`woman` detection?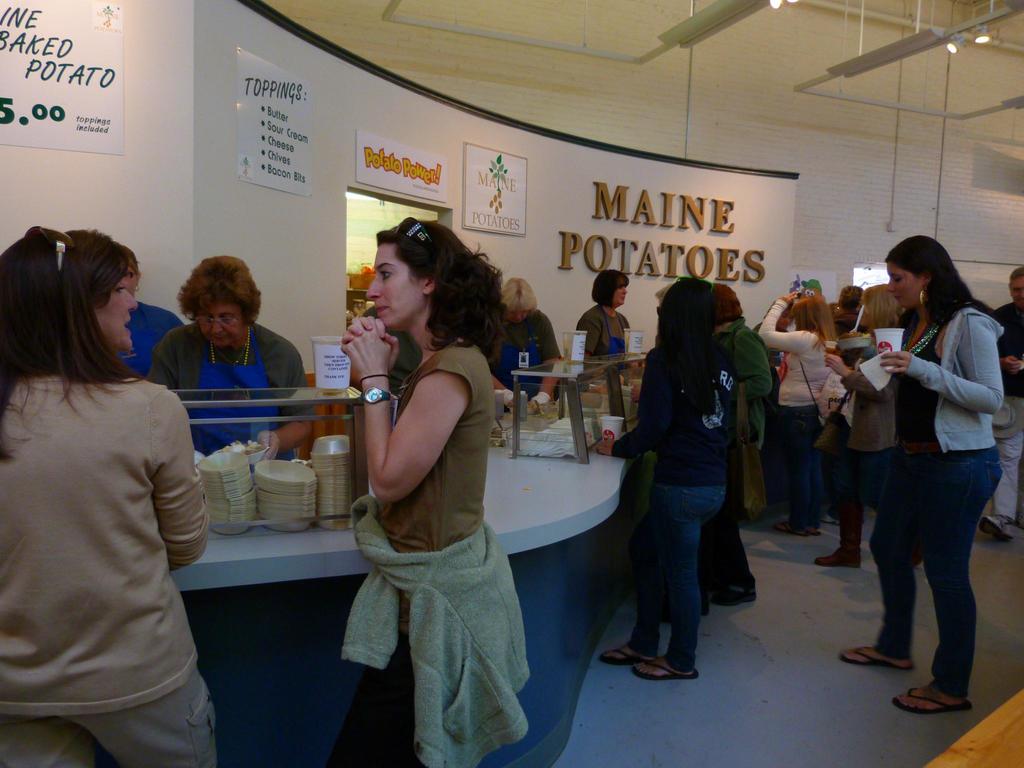
pyautogui.locateOnScreen(0, 230, 216, 767)
